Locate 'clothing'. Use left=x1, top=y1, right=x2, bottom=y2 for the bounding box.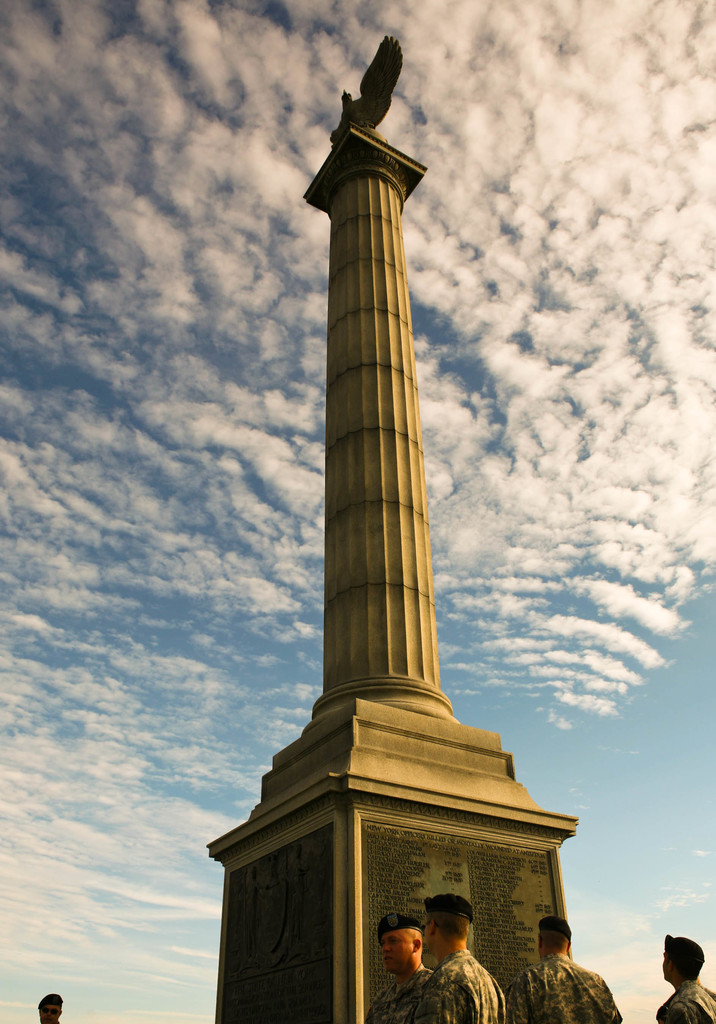
left=501, top=952, right=627, bottom=1020.
